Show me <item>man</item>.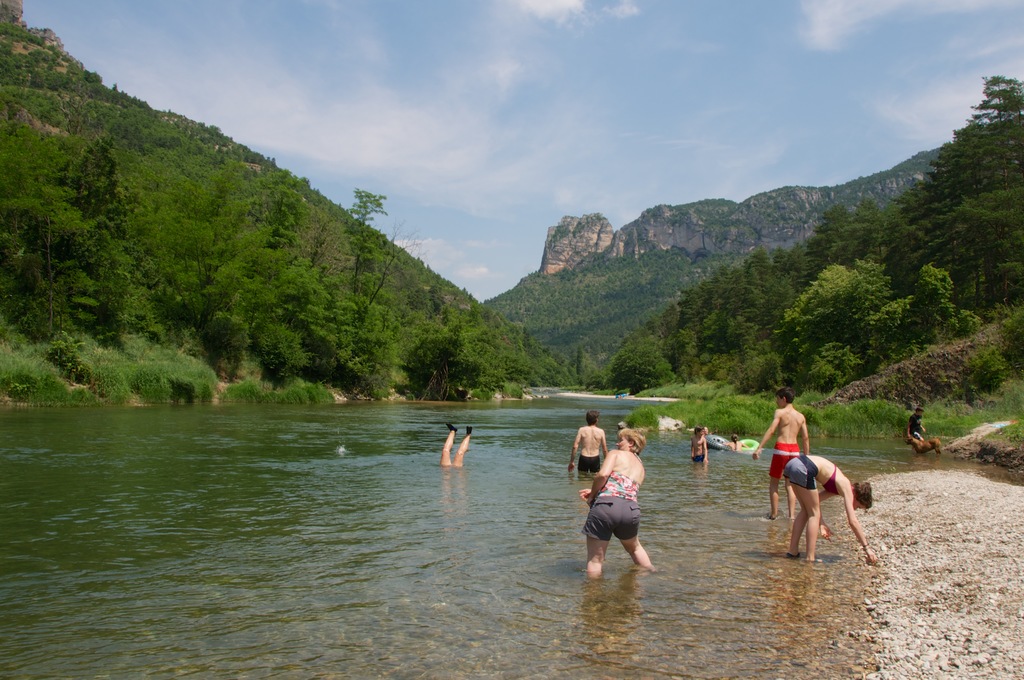
<item>man</item> is here: <region>908, 409, 925, 438</region>.
